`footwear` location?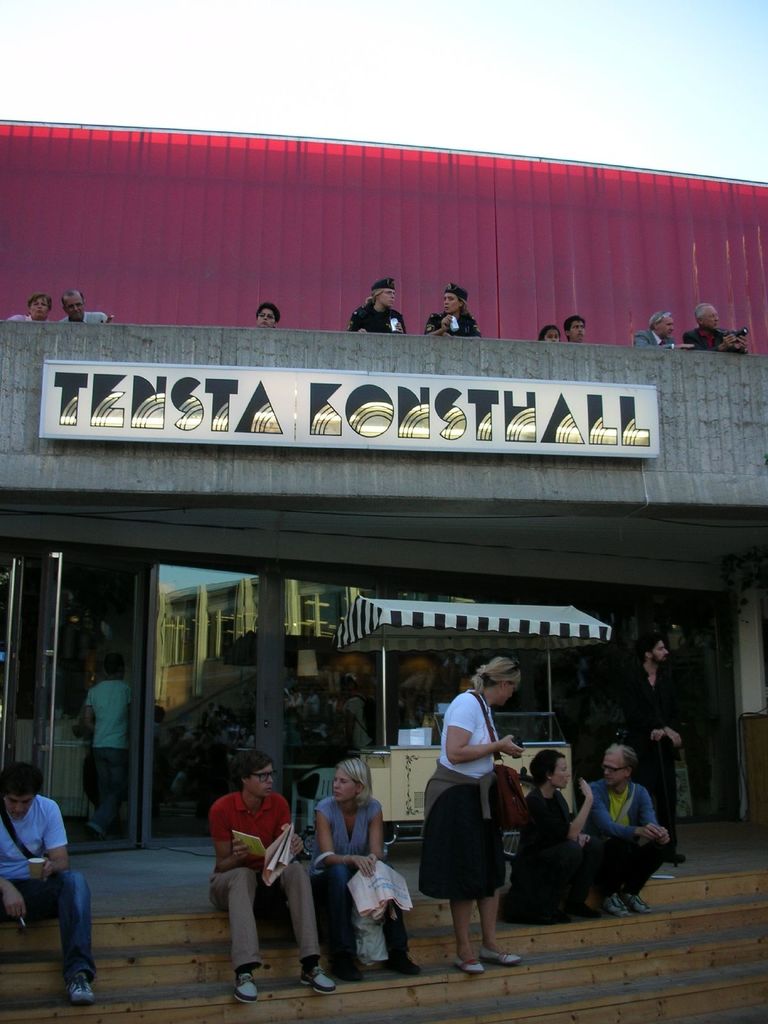
rect(335, 967, 364, 988)
